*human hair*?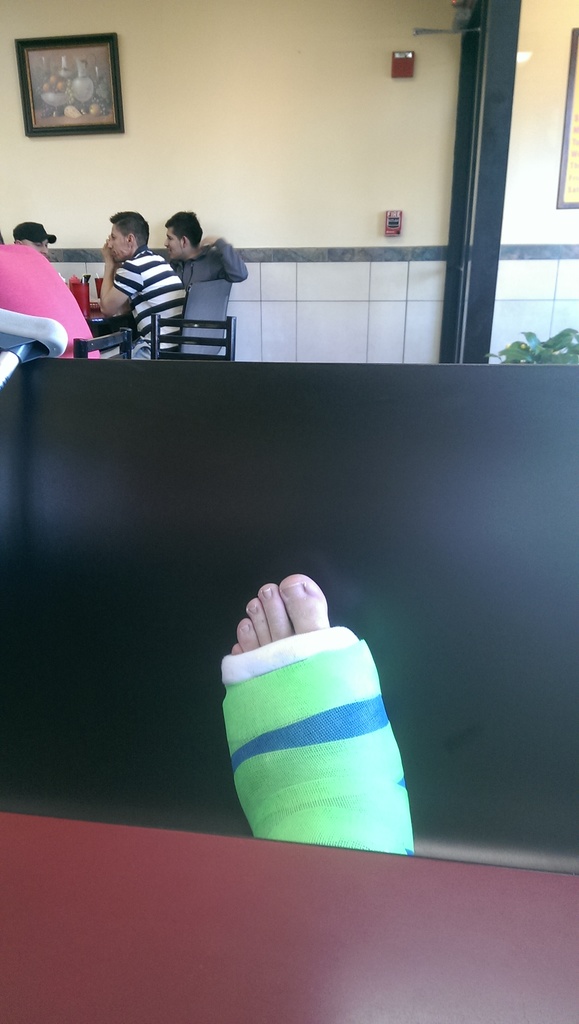
[x1=107, y1=209, x2=147, y2=250]
